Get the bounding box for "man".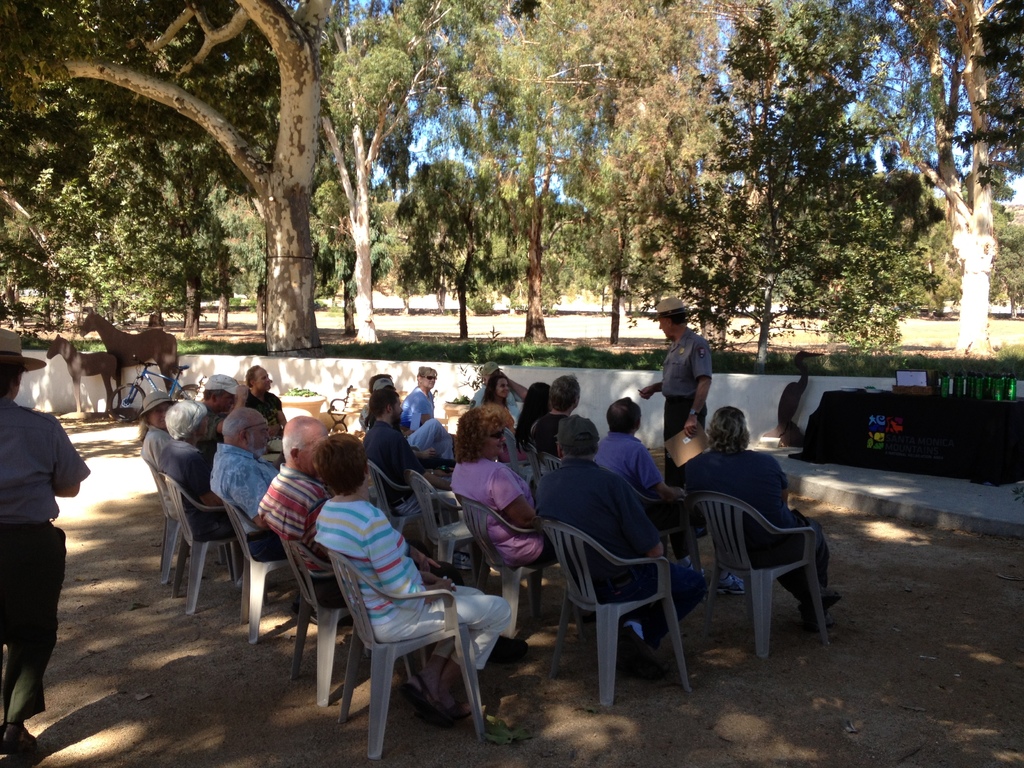
locate(158, 397, 235, 539).
